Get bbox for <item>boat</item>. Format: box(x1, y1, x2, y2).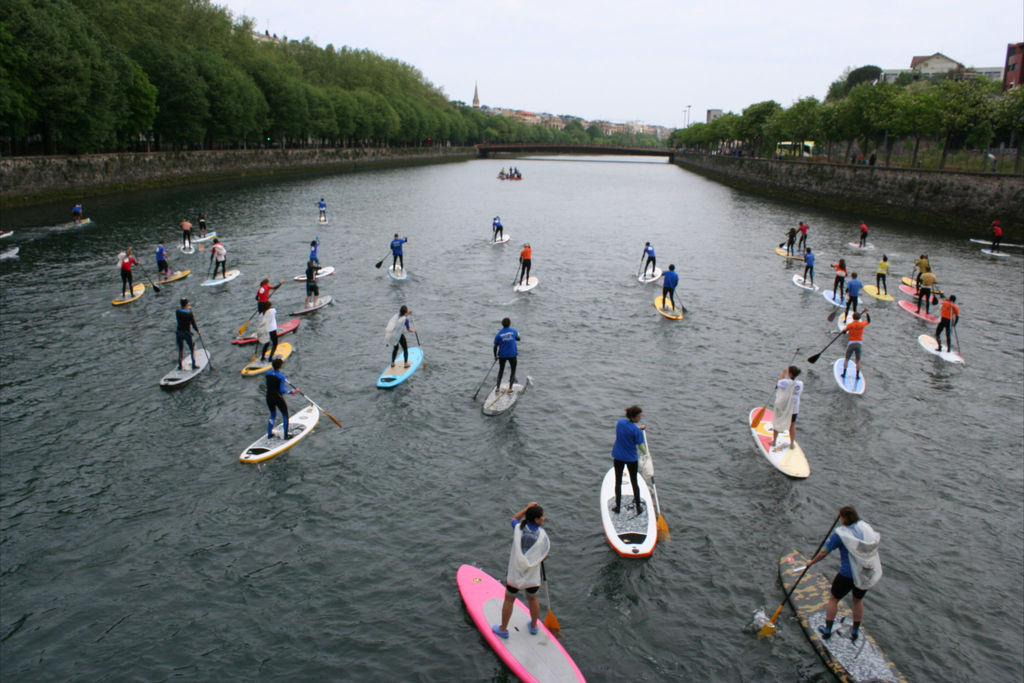
box(776, 241, 800, 258).
